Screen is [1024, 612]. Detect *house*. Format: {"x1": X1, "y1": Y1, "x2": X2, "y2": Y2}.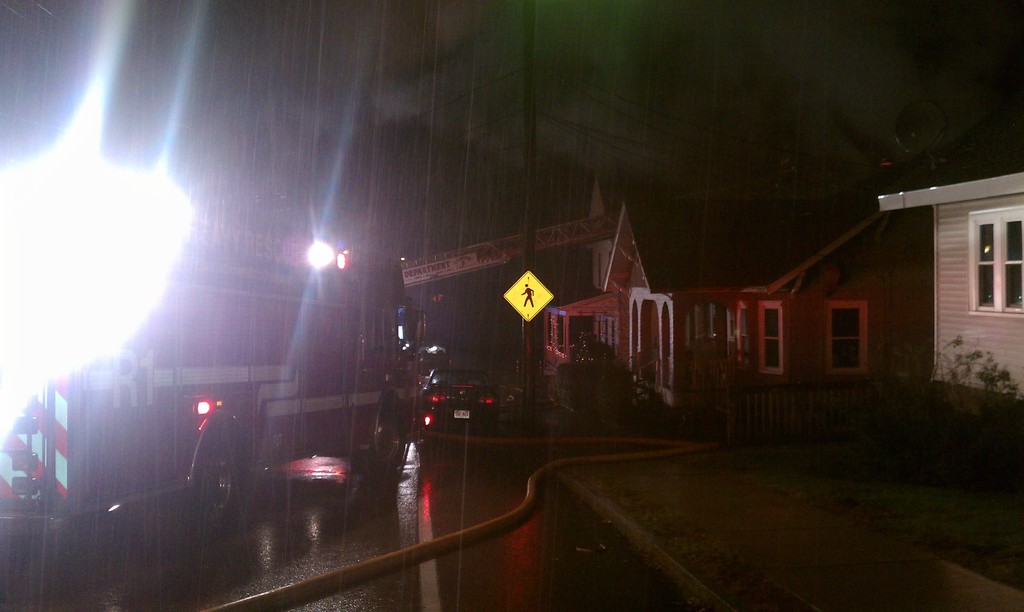
{"x1": 400, "y1": 210, "x2": 627, "y2": 399}.
